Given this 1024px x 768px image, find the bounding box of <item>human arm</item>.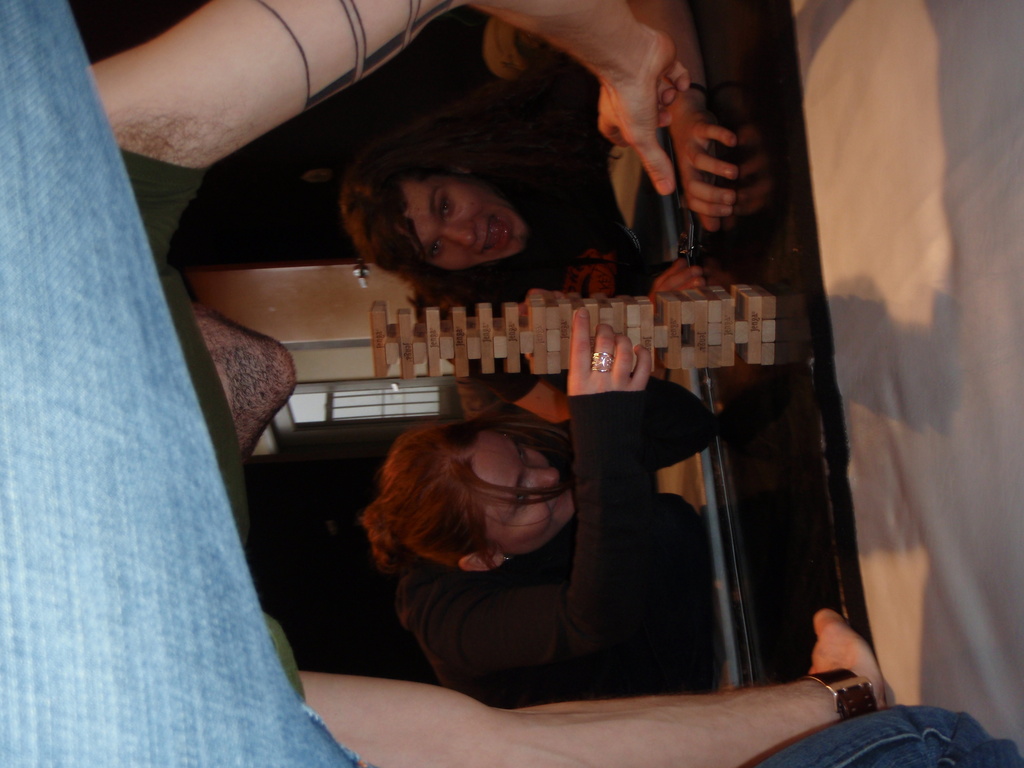
region(455, 308, 652, 696).
